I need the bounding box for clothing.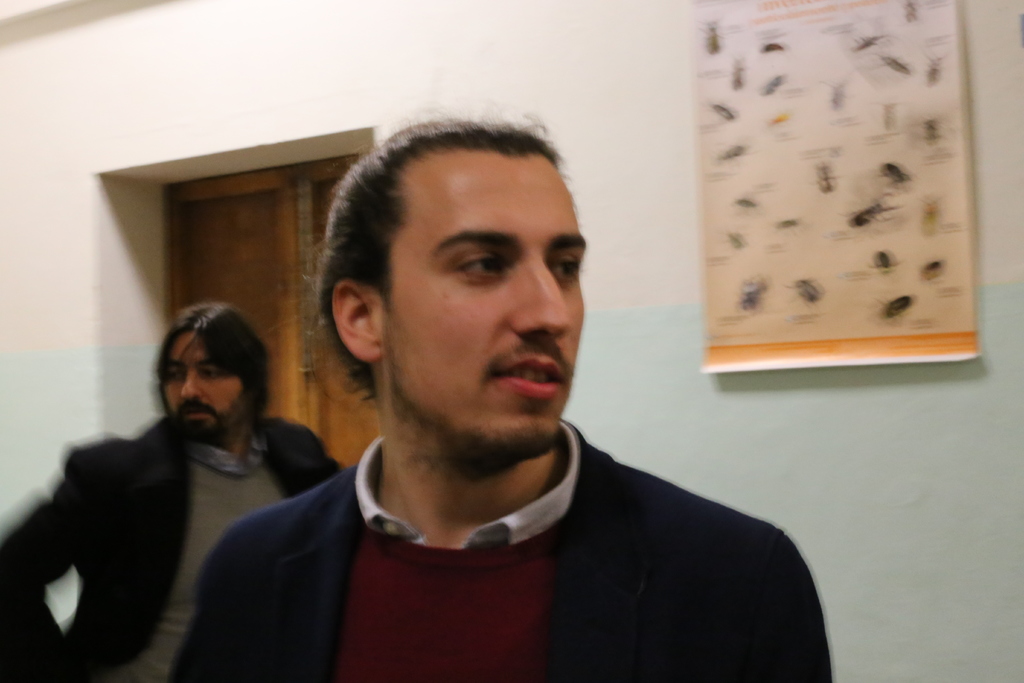
Here it is: 0/413/342/682.
